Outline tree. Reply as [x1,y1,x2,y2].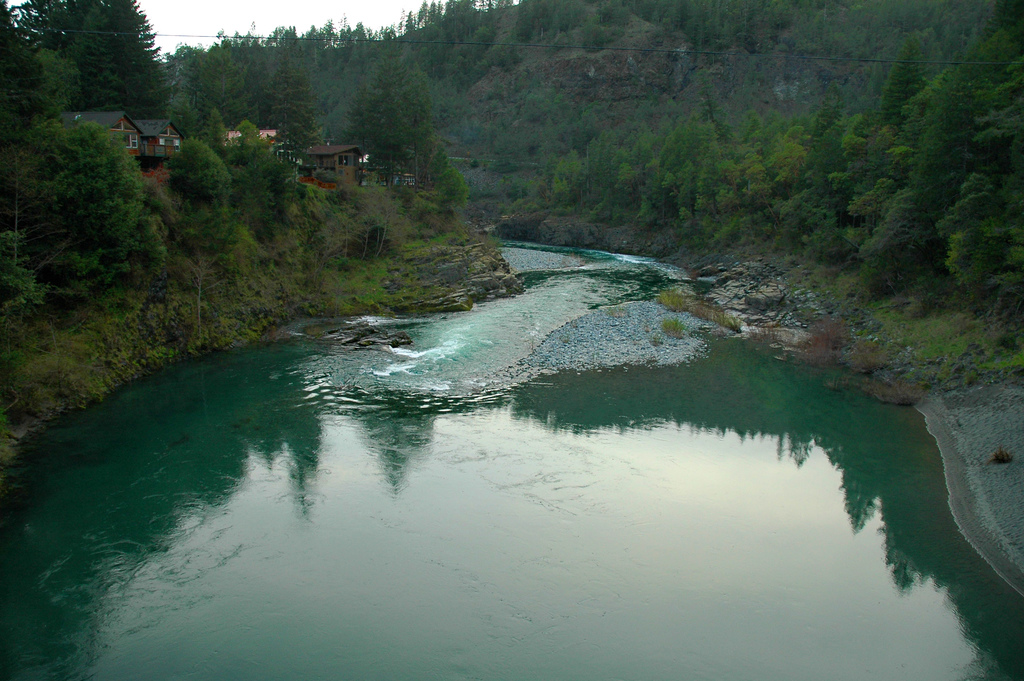
[940,53,1023,269].
